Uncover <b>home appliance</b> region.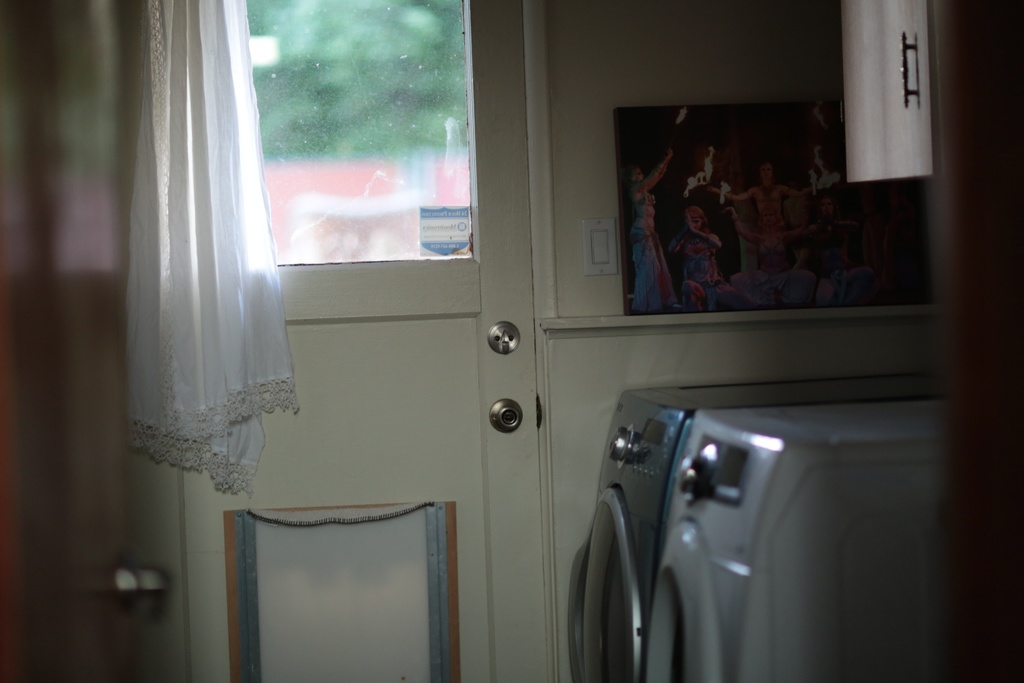
Uncovered: rect(573, 385, 948, 682).
